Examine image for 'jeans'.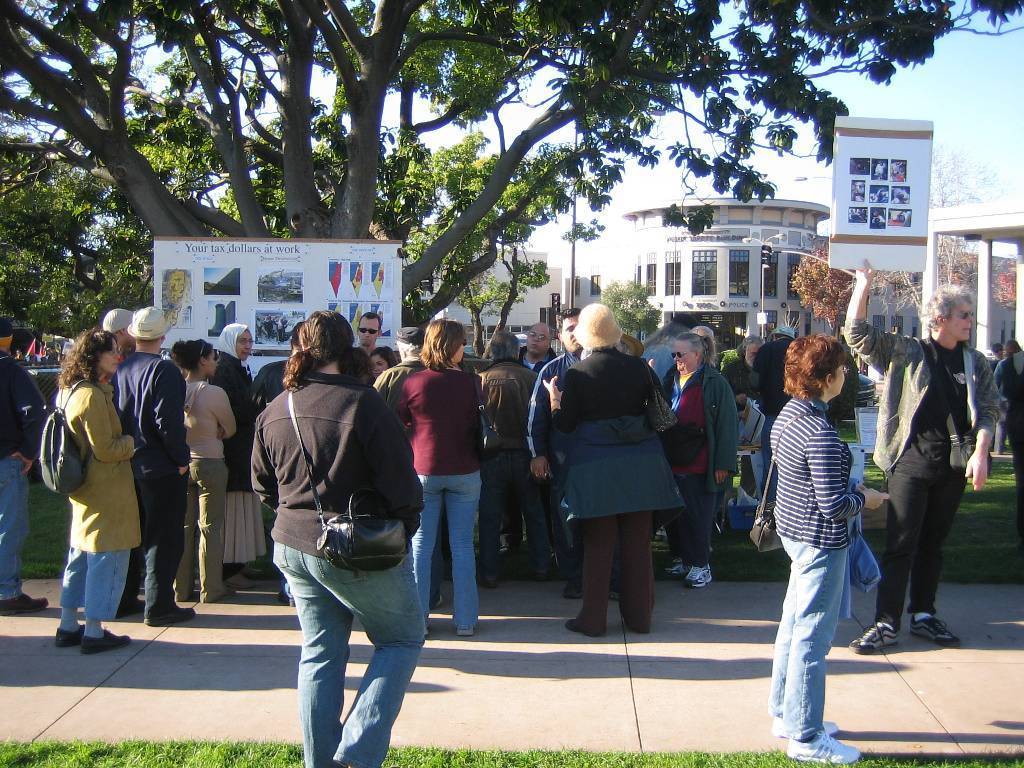
Examination result: (459, 472, 548, 574).
